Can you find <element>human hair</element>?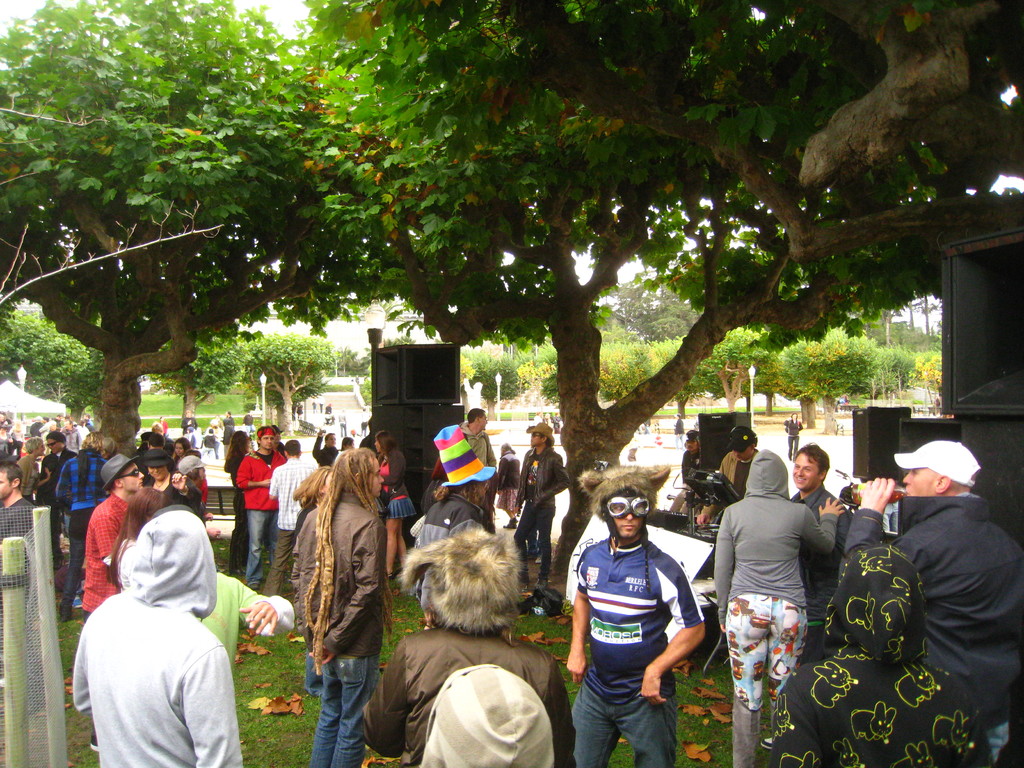
Yes, bounding box: box=[537, 431, 552, 450].
